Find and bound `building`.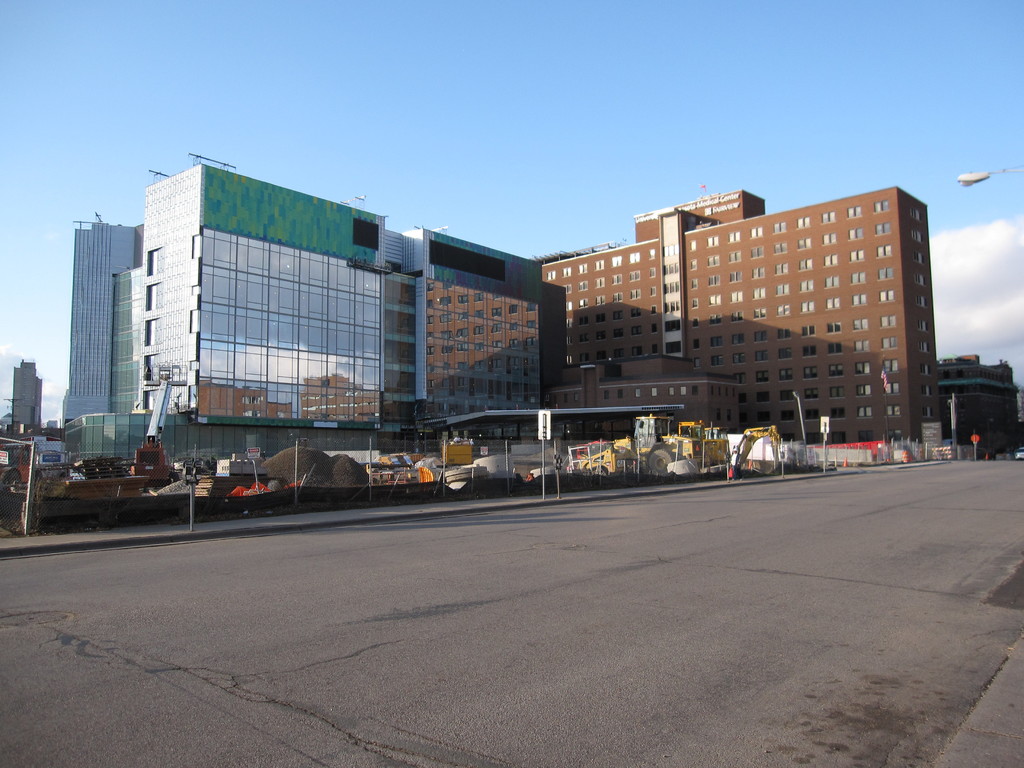
Bound: pyautogui.locateOnScreen(15, 364, 42, 426).
